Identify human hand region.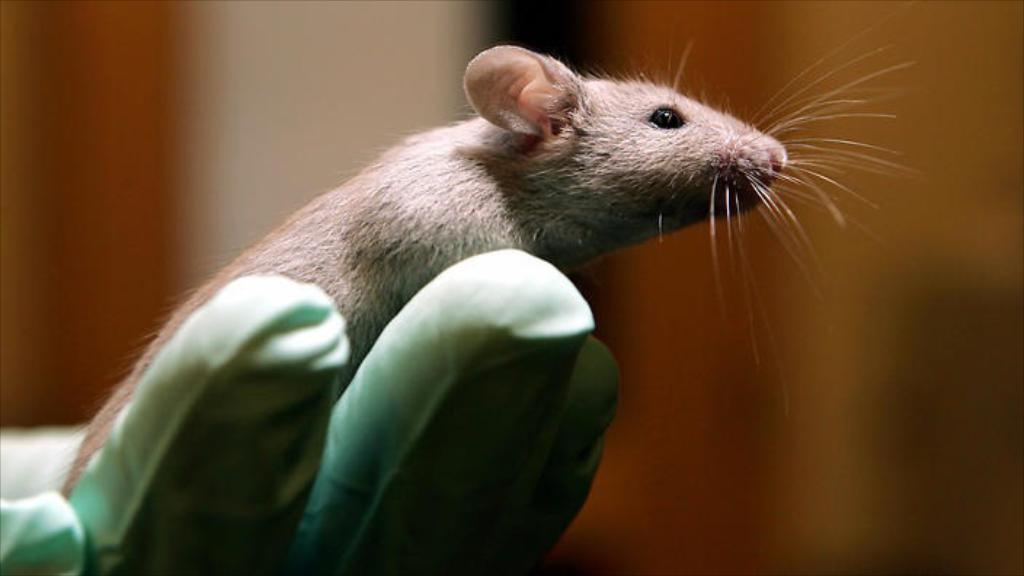
Region: bbox=[0, 246, 627, 575].
